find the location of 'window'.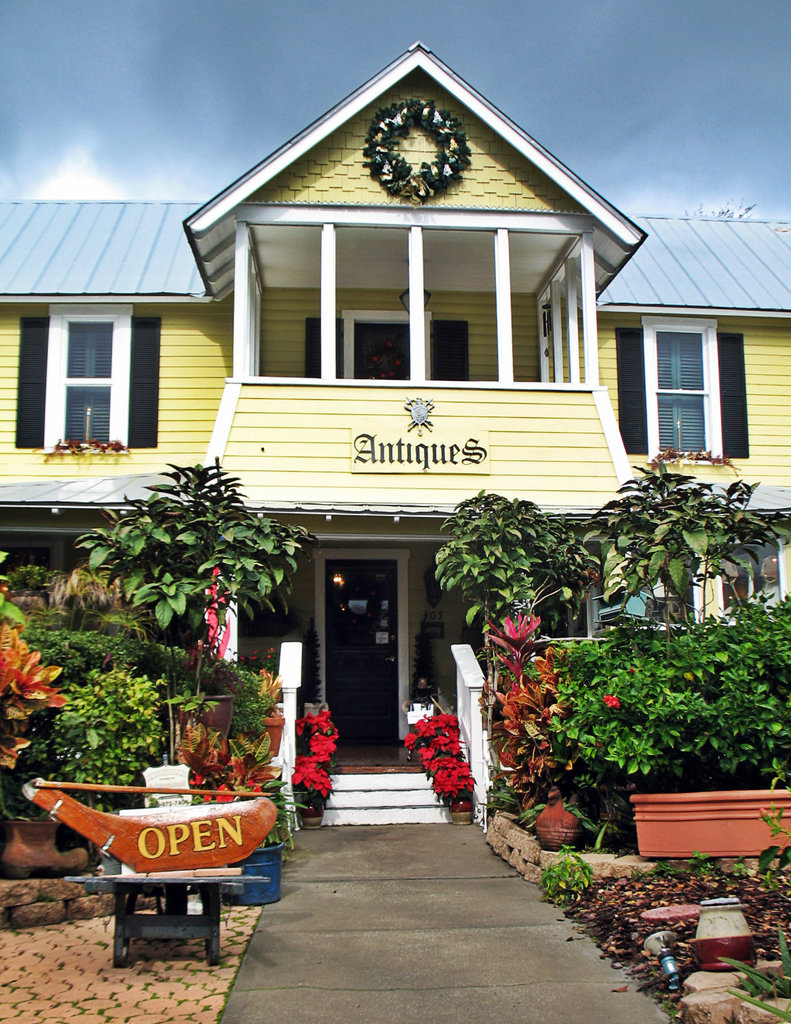
Location: rect(639, 310, 726, 461).
